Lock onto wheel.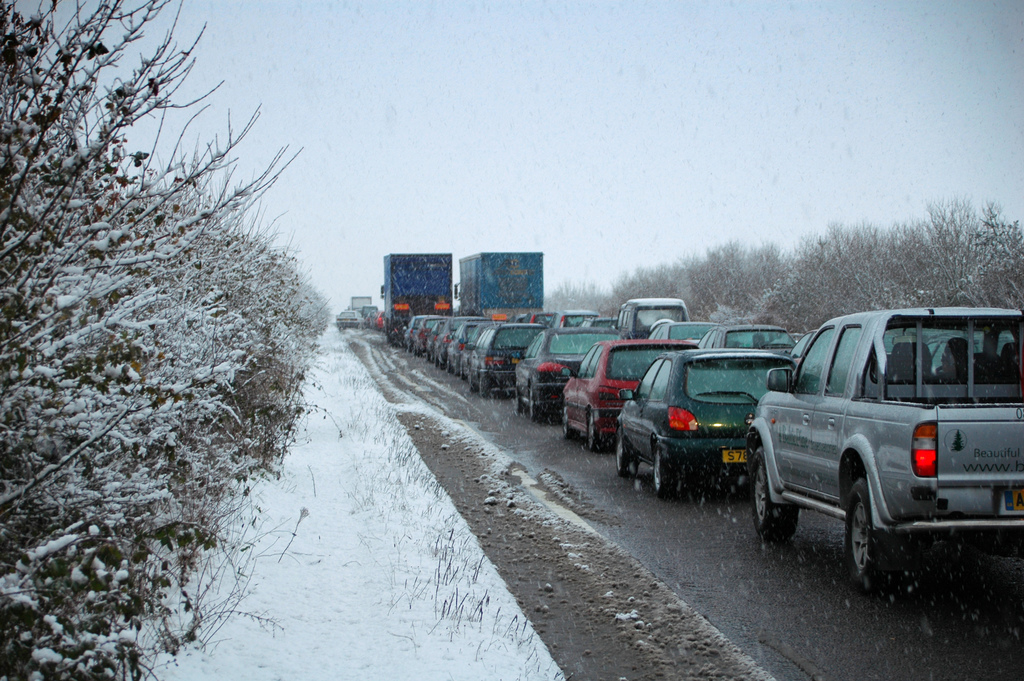
Locked: [left=561, top=406, right=577, bottom=442].
